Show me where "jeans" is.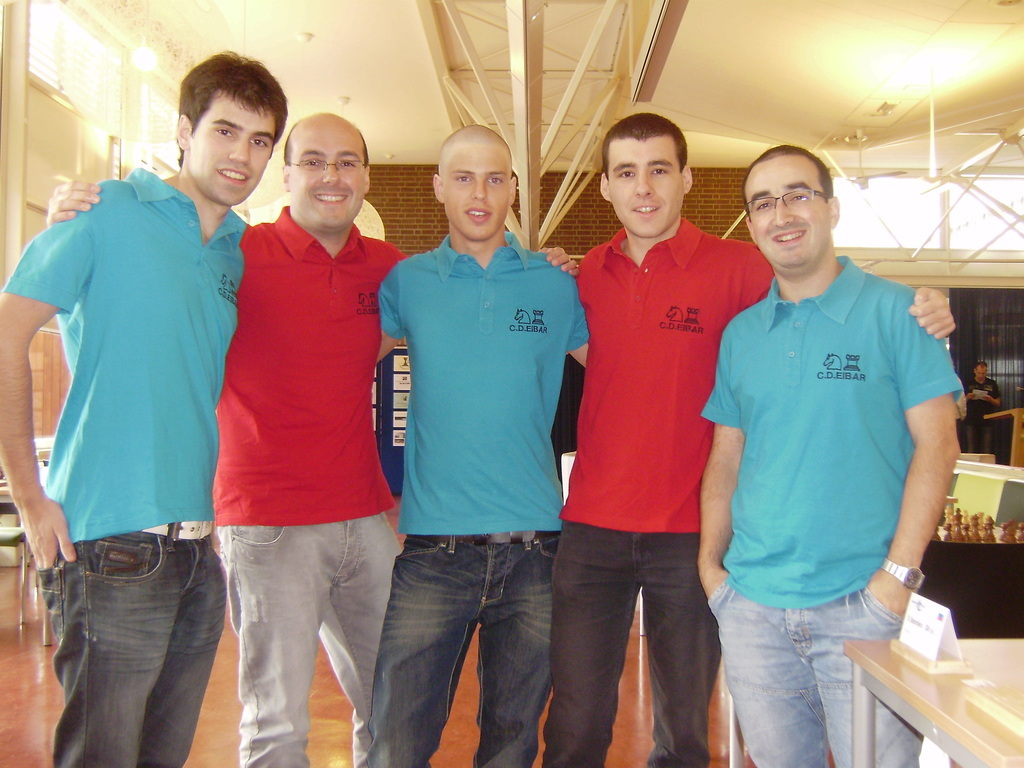
"jeans" is at {"left": 362, "top": 531, "right": 557, "bottom": 767}.
